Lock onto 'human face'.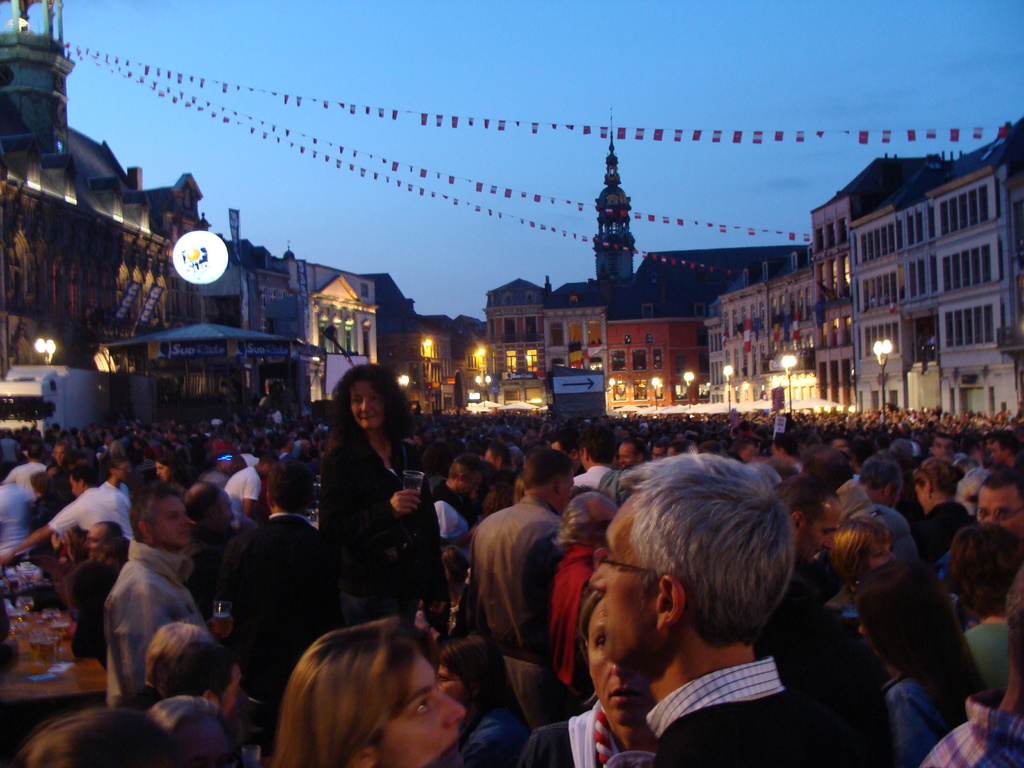
Locked: (left=964, top=482, right=1023, bottom=543).
